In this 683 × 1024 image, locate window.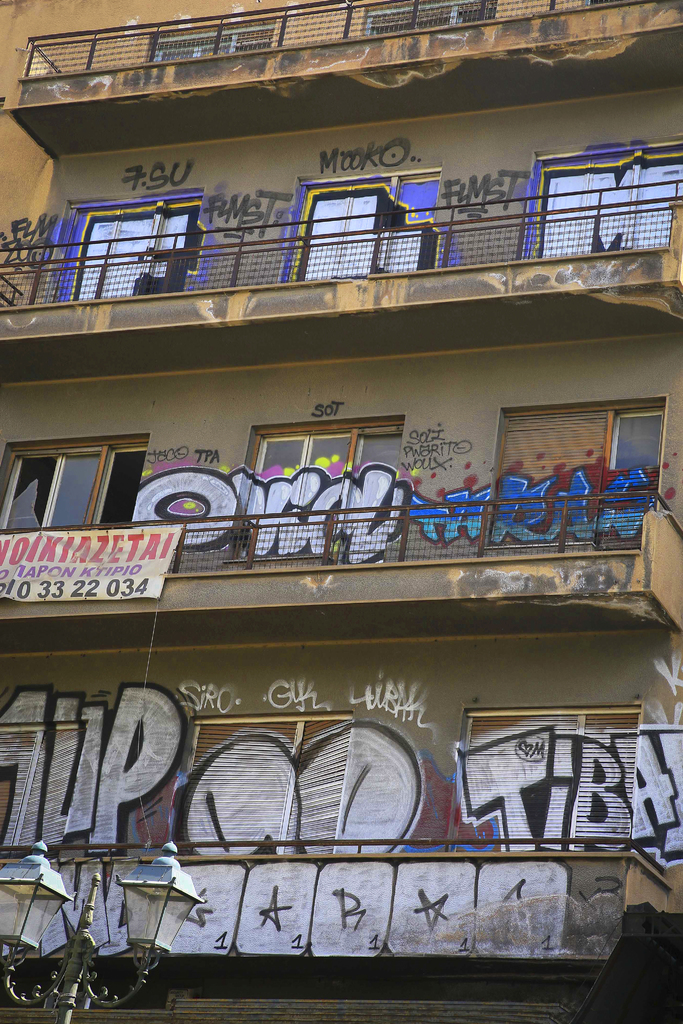
Bounding box: {"x1": 367, "y1": 4, "x2": 495, "y2": 32}.
